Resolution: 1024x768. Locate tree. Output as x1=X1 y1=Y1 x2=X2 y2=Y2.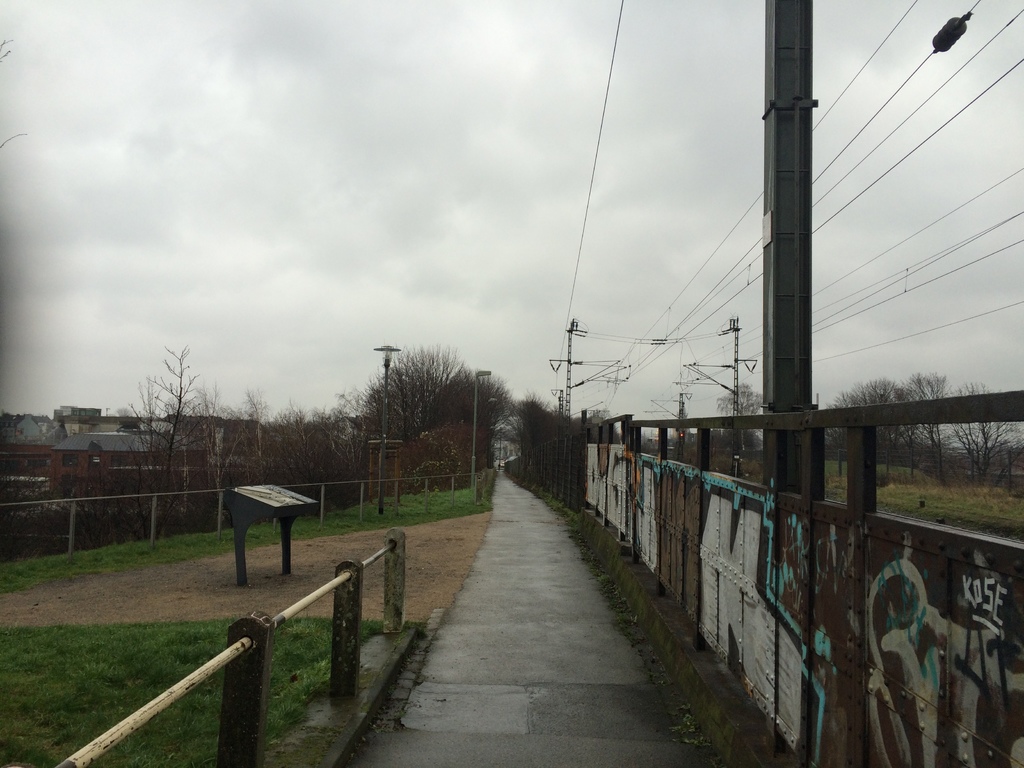
x1=115 y1=337 x2=182 y2=540.
